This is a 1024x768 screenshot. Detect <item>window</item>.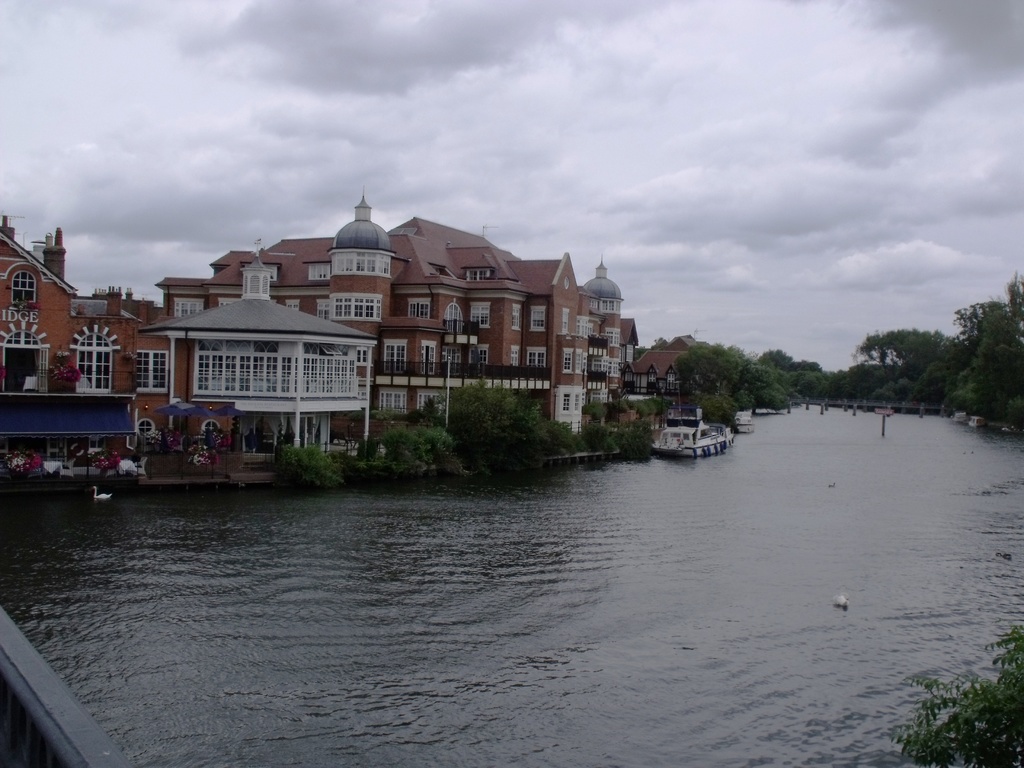
607,328,623,348.
